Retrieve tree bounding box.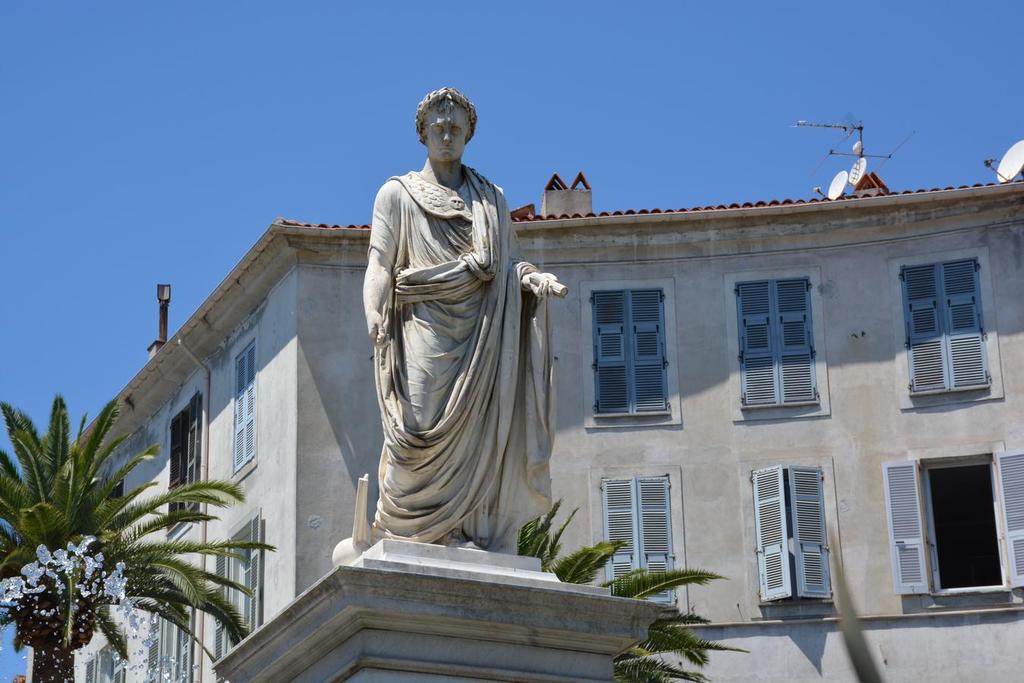
Bounding box: select_region(0, 394, 277, 682).
